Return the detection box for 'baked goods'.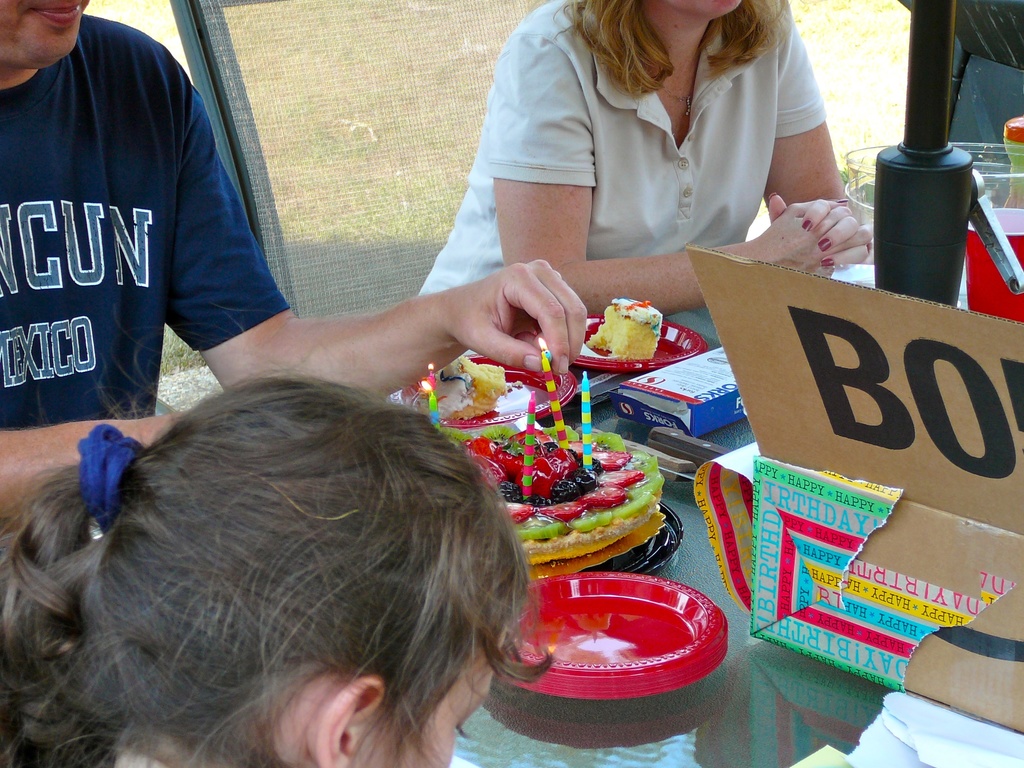
x1=412, y1=352, x2=509, y2=422.
